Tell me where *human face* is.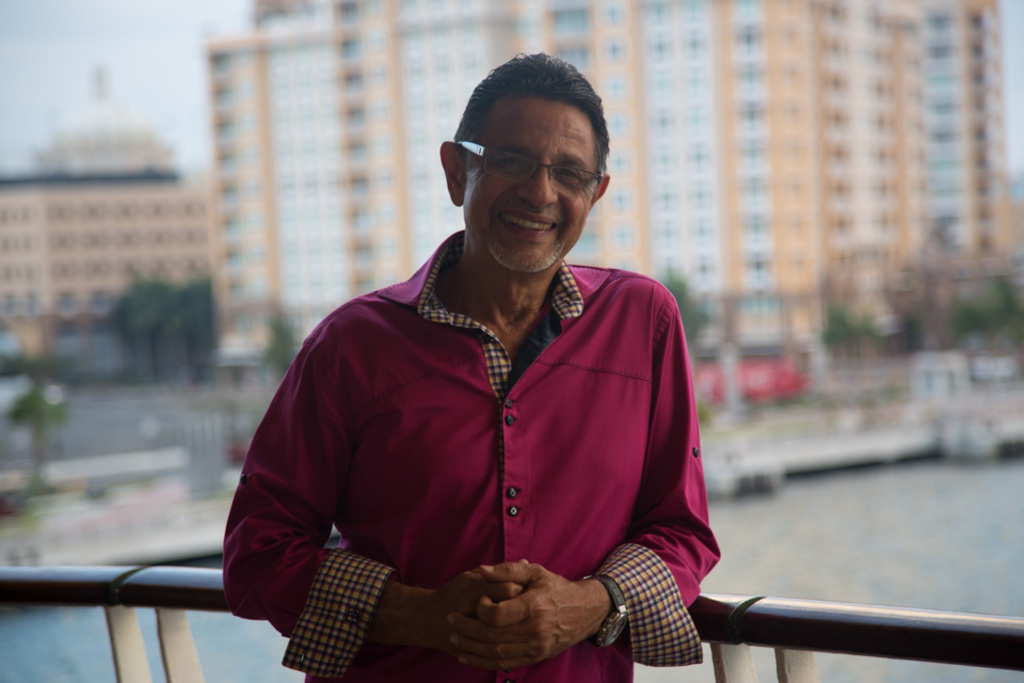
*human face* is at <box>462,92,598,279</box>.
